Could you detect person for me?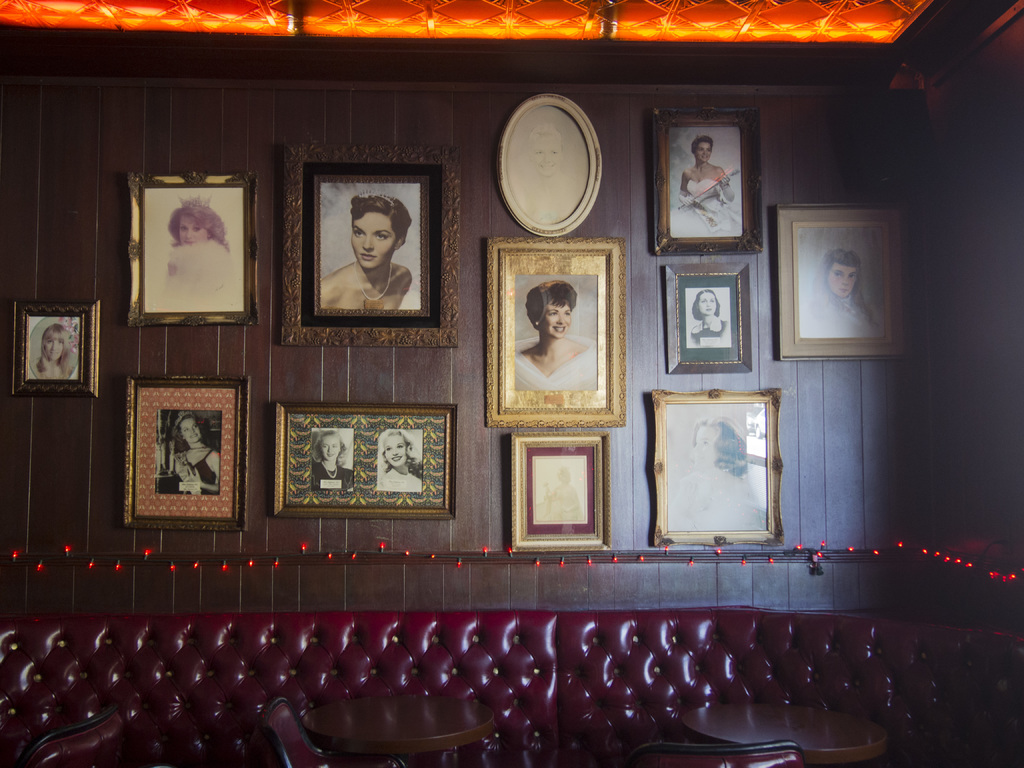
Detection result: Rect(813, 249, 881, 340).
